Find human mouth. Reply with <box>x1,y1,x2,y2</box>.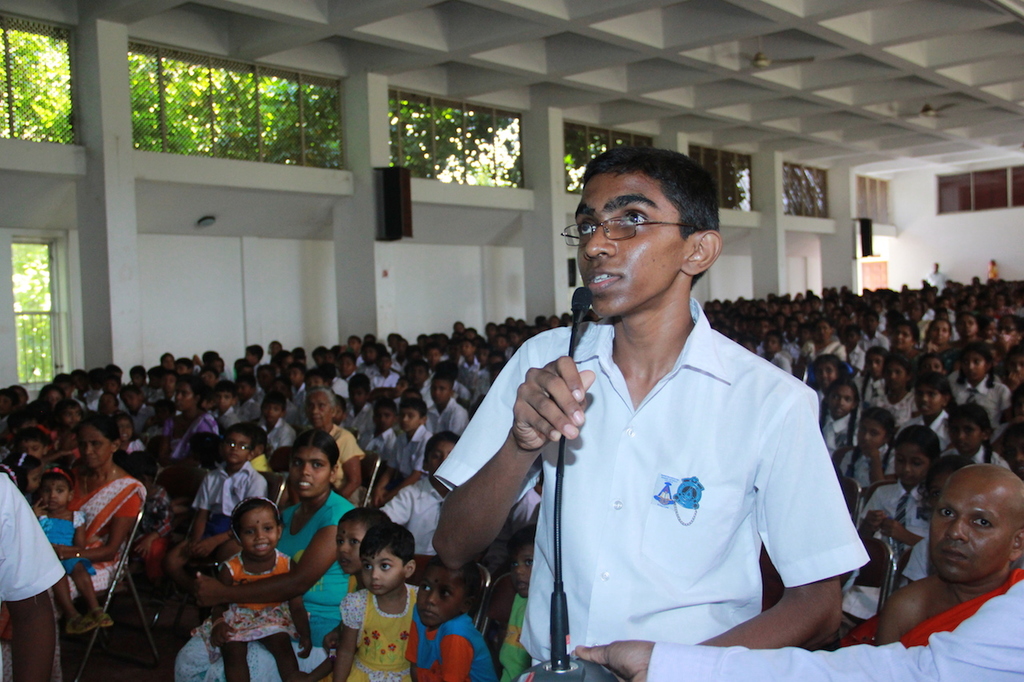
<box>339,556,351,566</box>.
